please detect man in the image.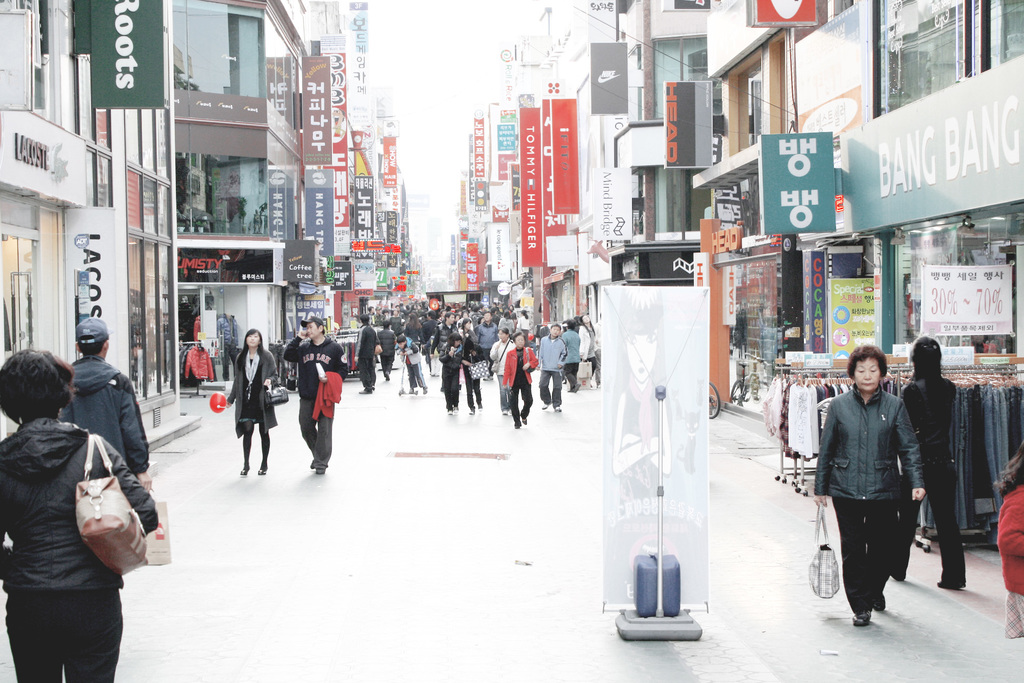
351:312:378:393.
